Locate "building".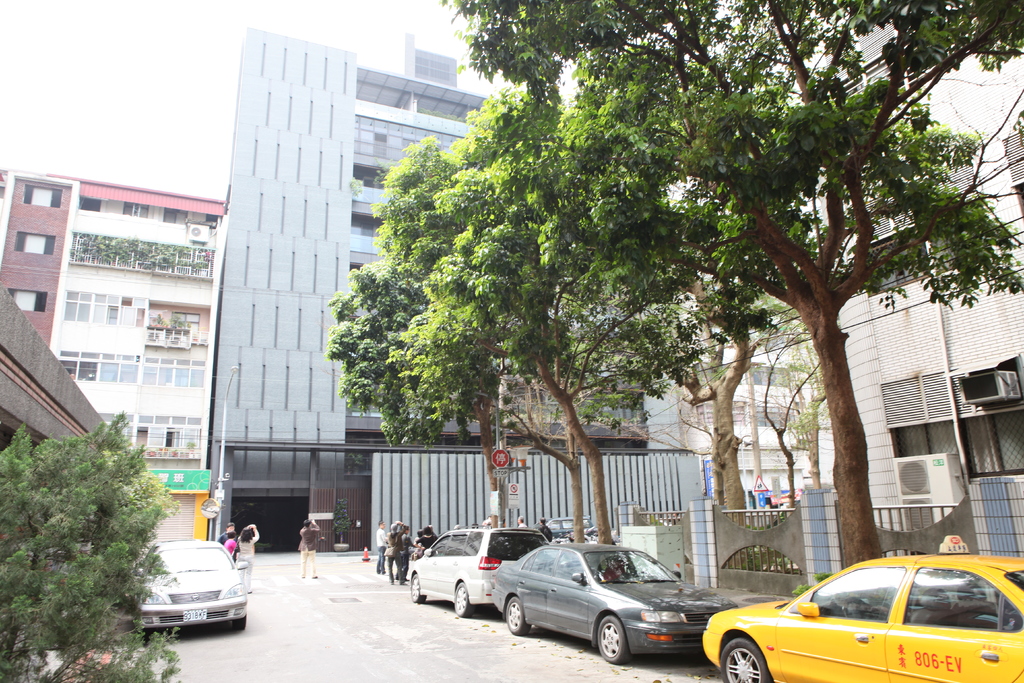
Bounding box: {"x1": 210, "y1": 28, "x2": 703, "y2": 555}.
